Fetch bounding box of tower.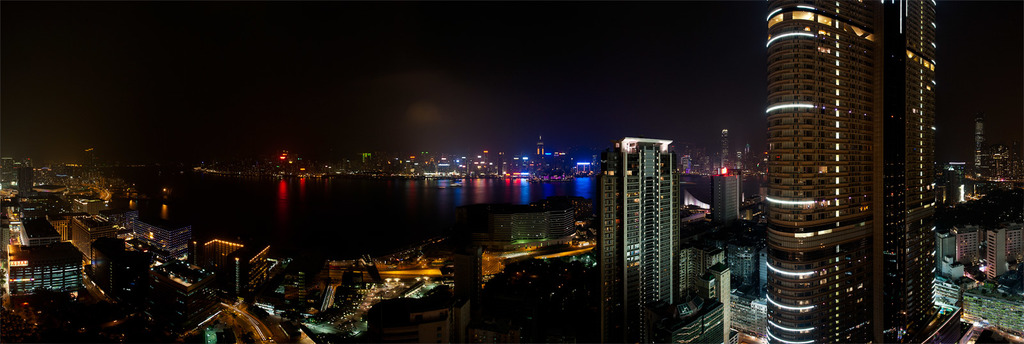
Bbox: bbox(590, 111, 715, 317).
